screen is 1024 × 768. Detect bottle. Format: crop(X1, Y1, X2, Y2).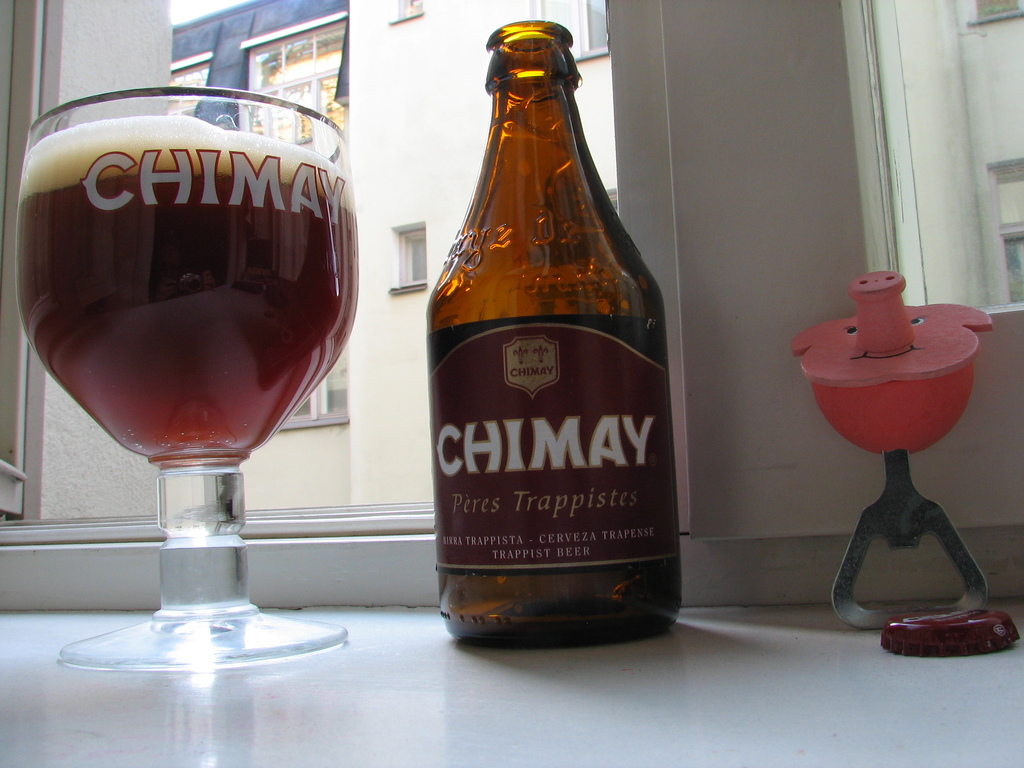
crop(415, 12, 700, 666).
